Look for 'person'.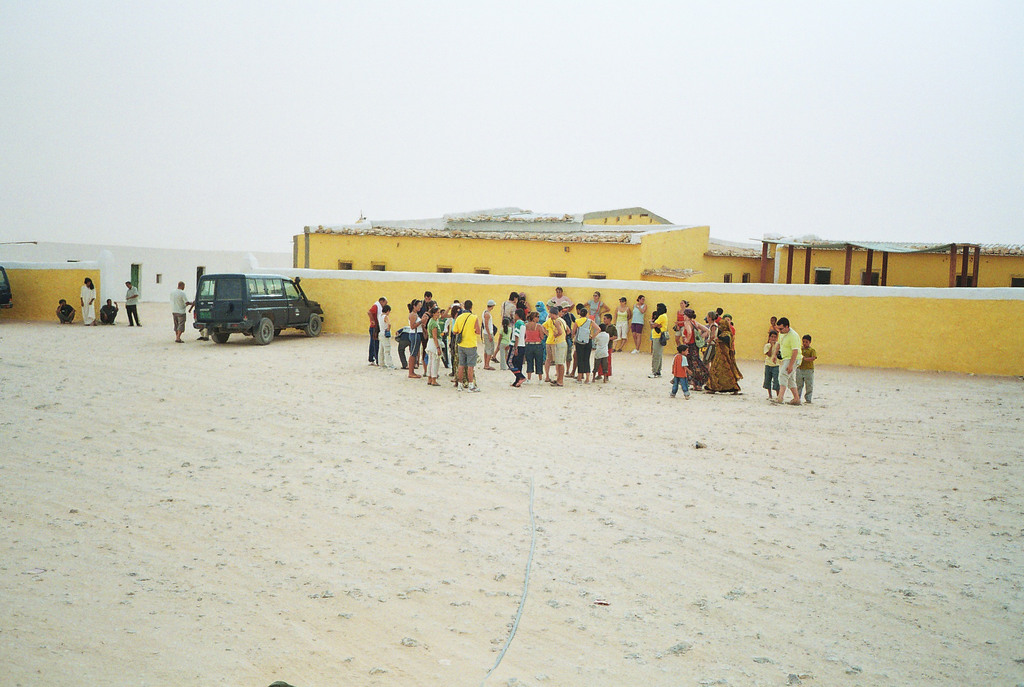
Found: [left=369, top=299, right=388, bottom=366].
